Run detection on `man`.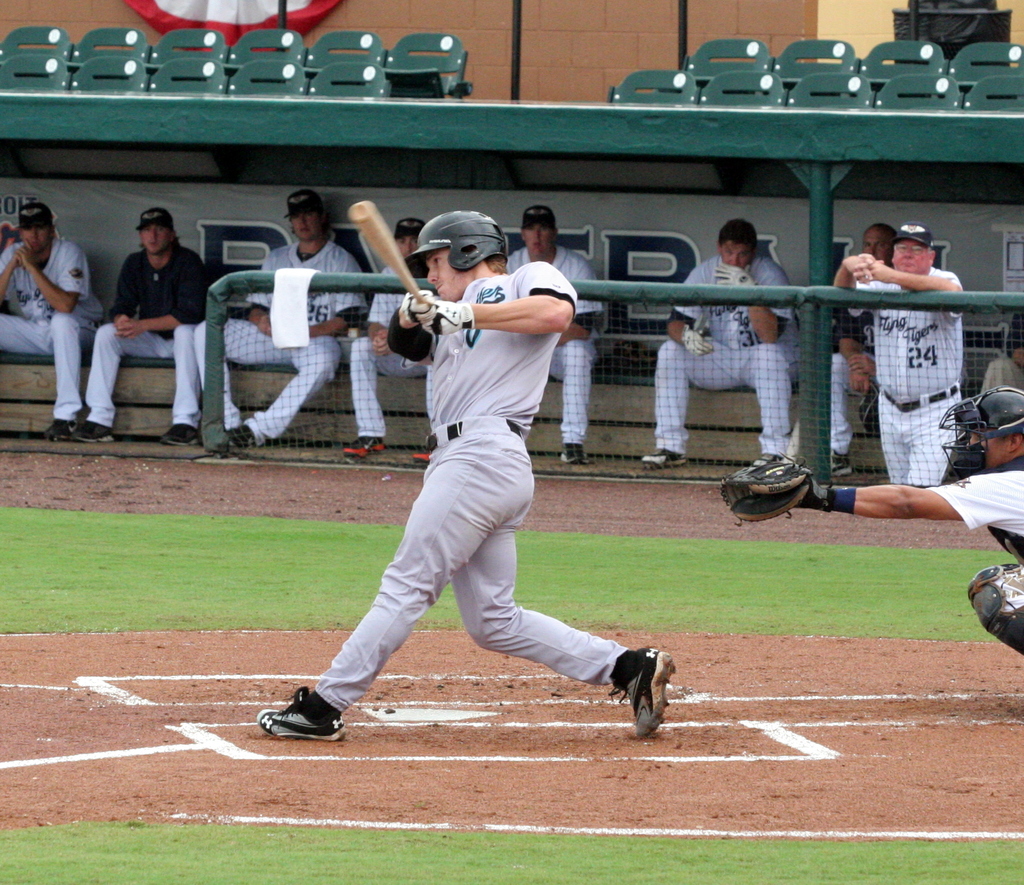
Result: 68 209 205 446.
